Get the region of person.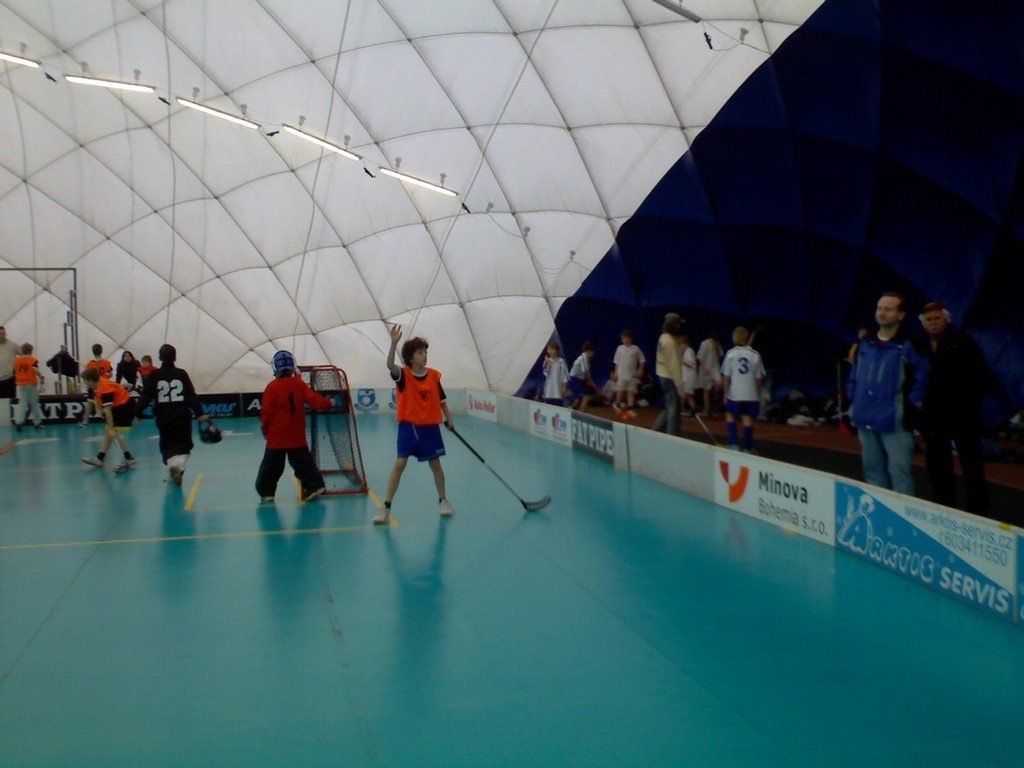
left=130, top=353, right=157, bottom=394.
